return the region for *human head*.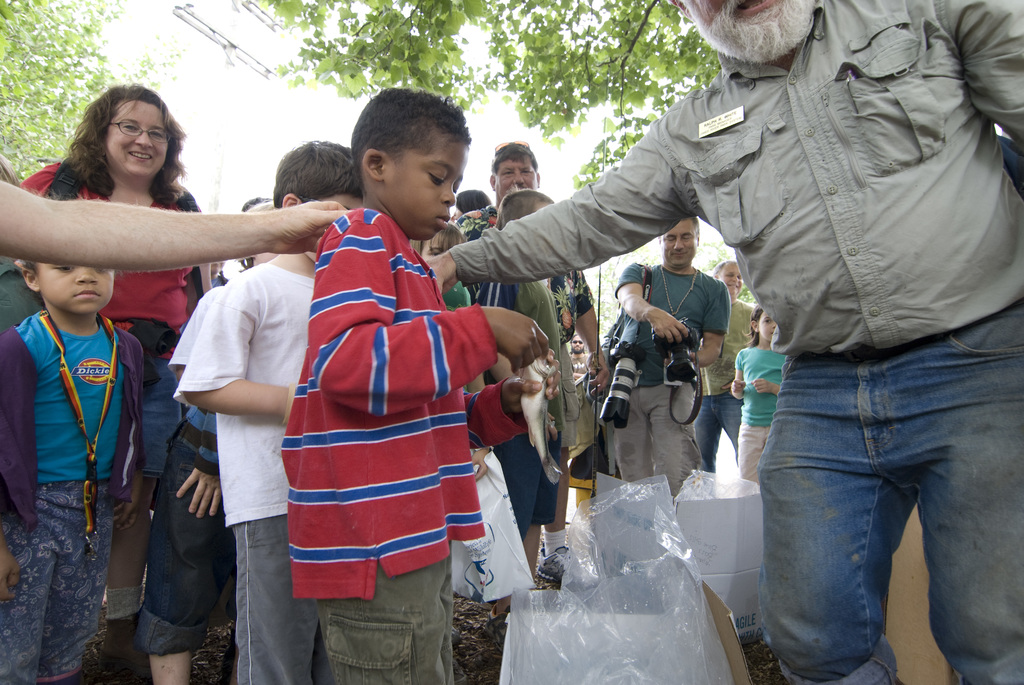
l=454, t=187, r=493, b=221.
